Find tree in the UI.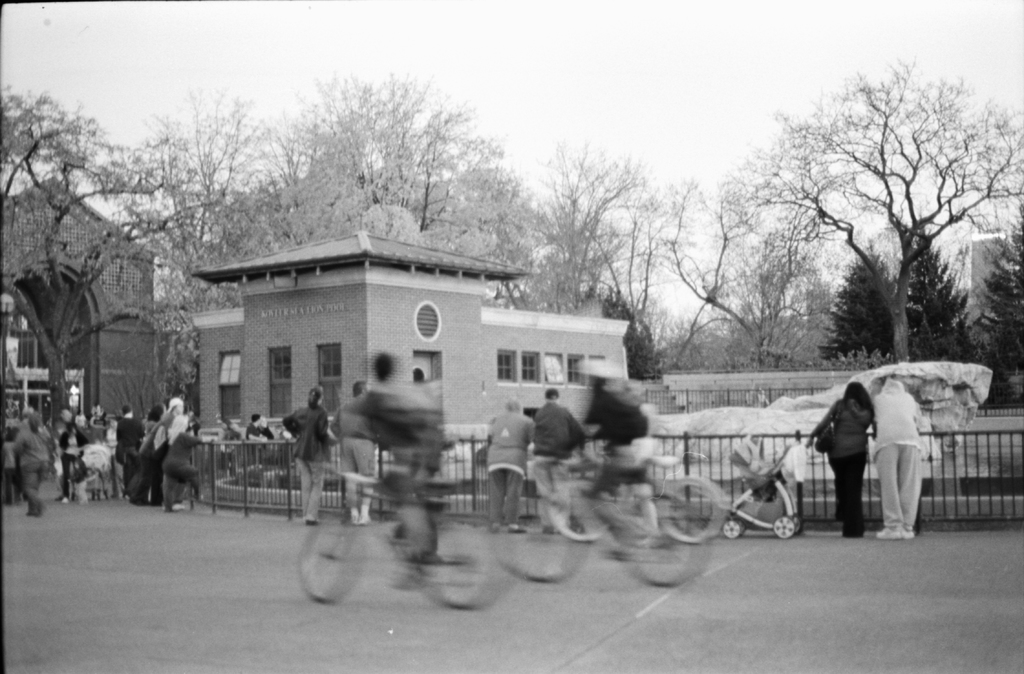
UI element at <region>974, 192, 1023, 417</region>.
